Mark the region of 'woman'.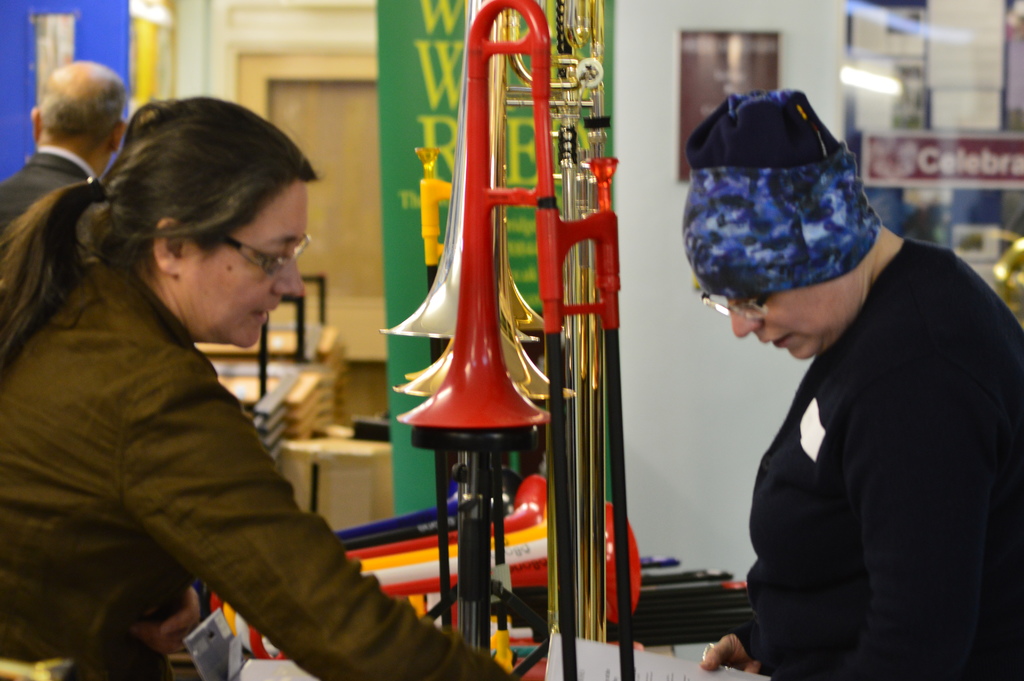
Region: pyautogui.locateOnScreen(1, 91, 413, 680).
